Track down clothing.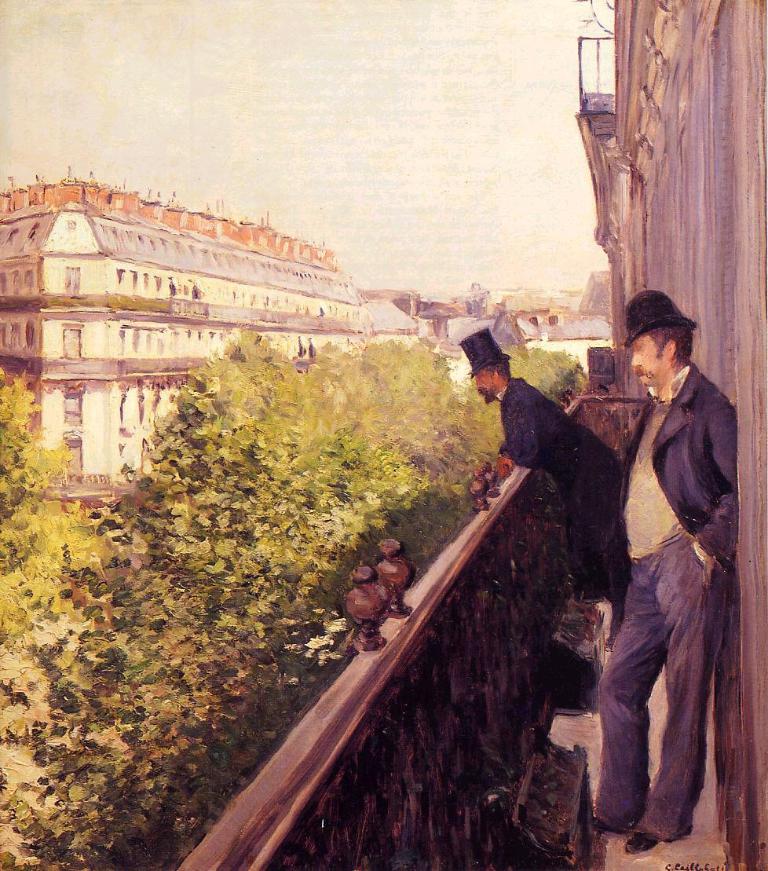
Tracked to 579:303:741:836.
